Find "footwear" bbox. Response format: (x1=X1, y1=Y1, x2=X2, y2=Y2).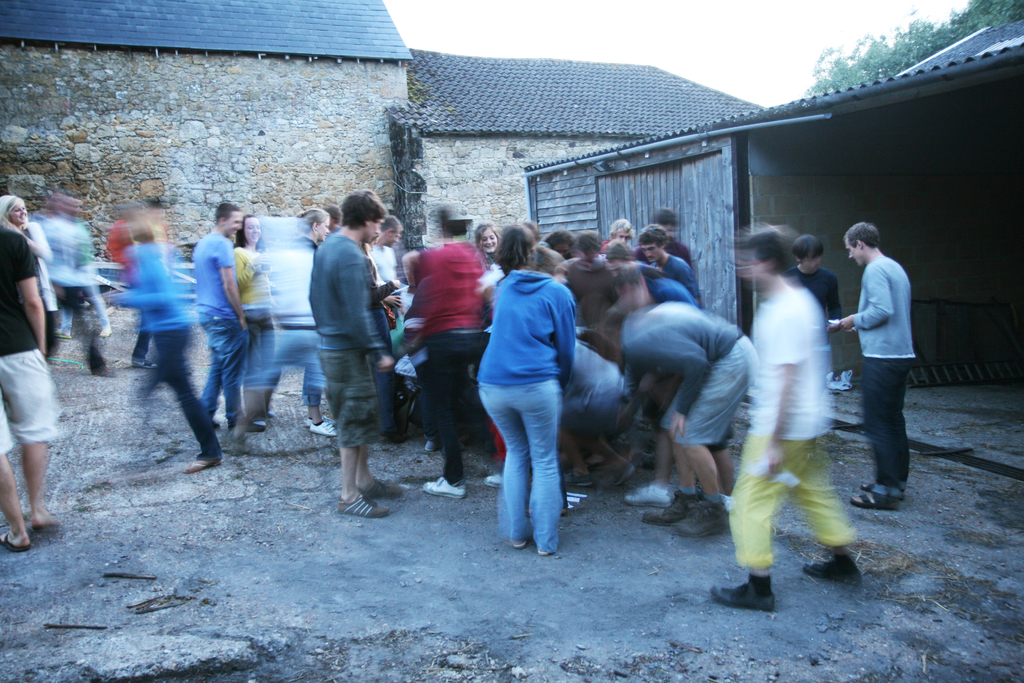
(x1=620, y1=480, x2=671, y2=512).
